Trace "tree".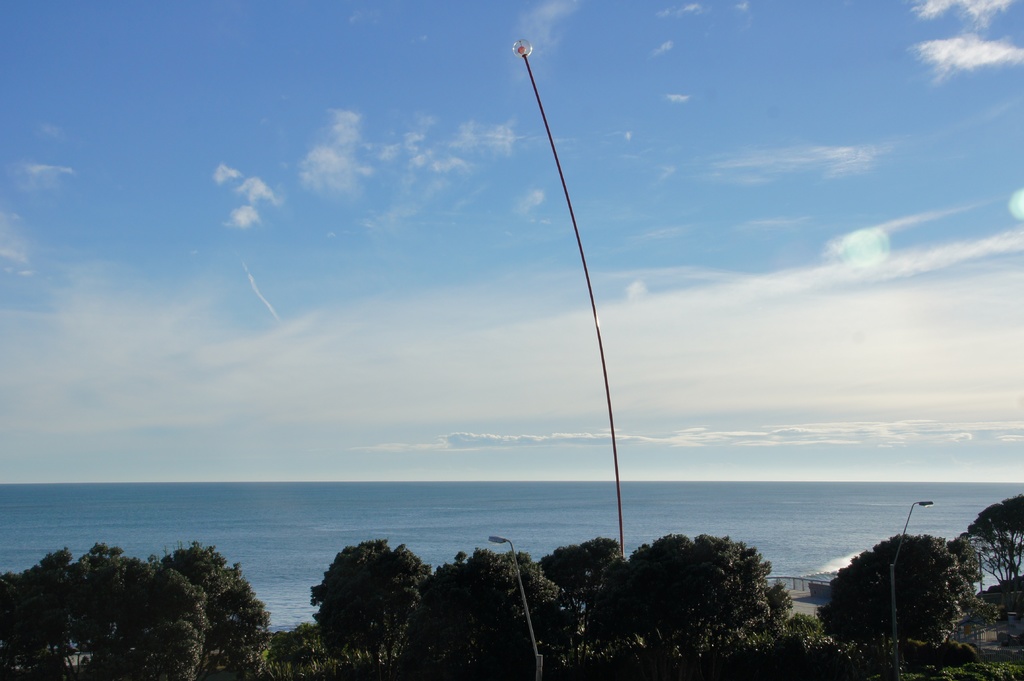
Traced to (left=311, top=541, right=435, bottom=680).
